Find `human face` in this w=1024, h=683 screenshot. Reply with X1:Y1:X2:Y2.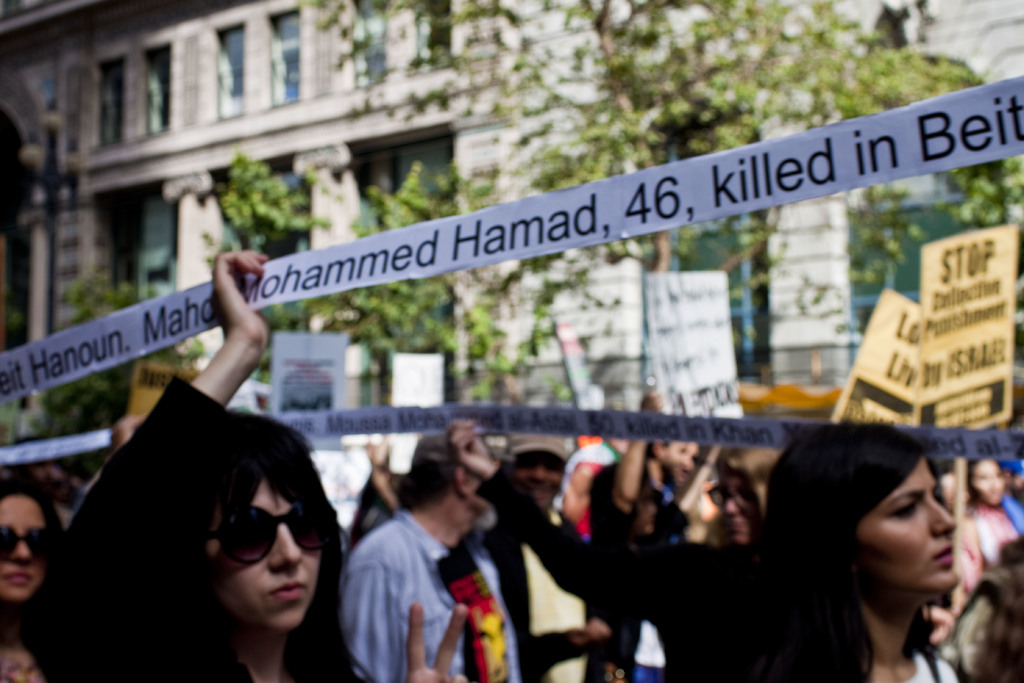
184:455:330:647.
